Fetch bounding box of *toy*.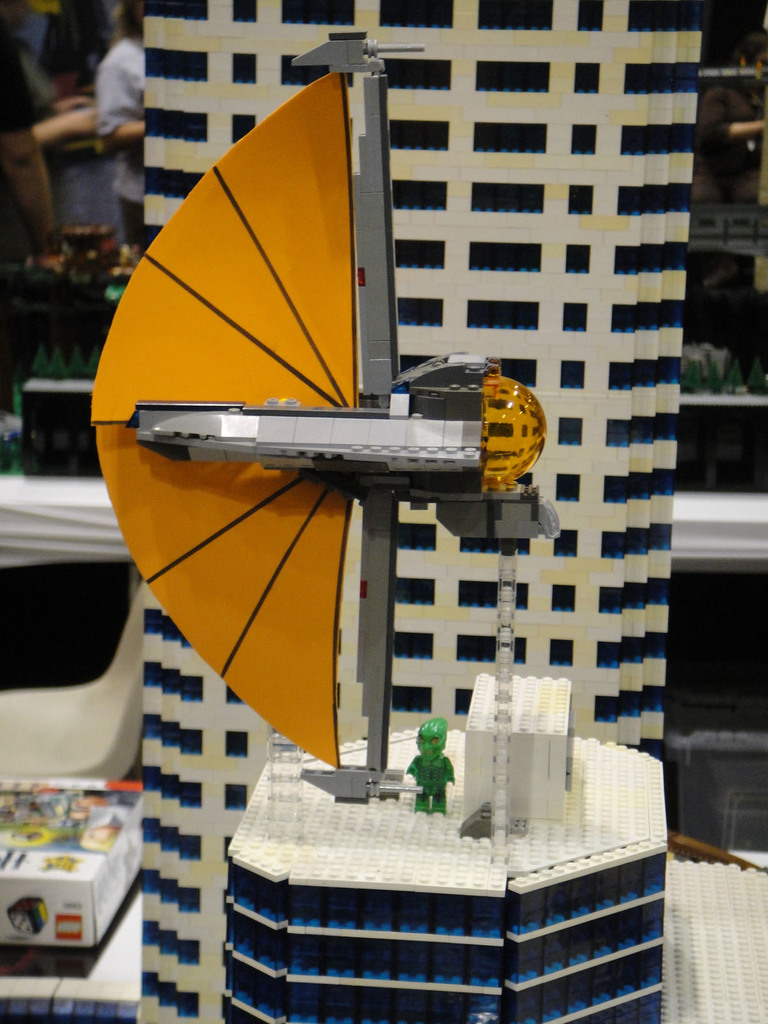
Bbox: [124,0,732,1023].
